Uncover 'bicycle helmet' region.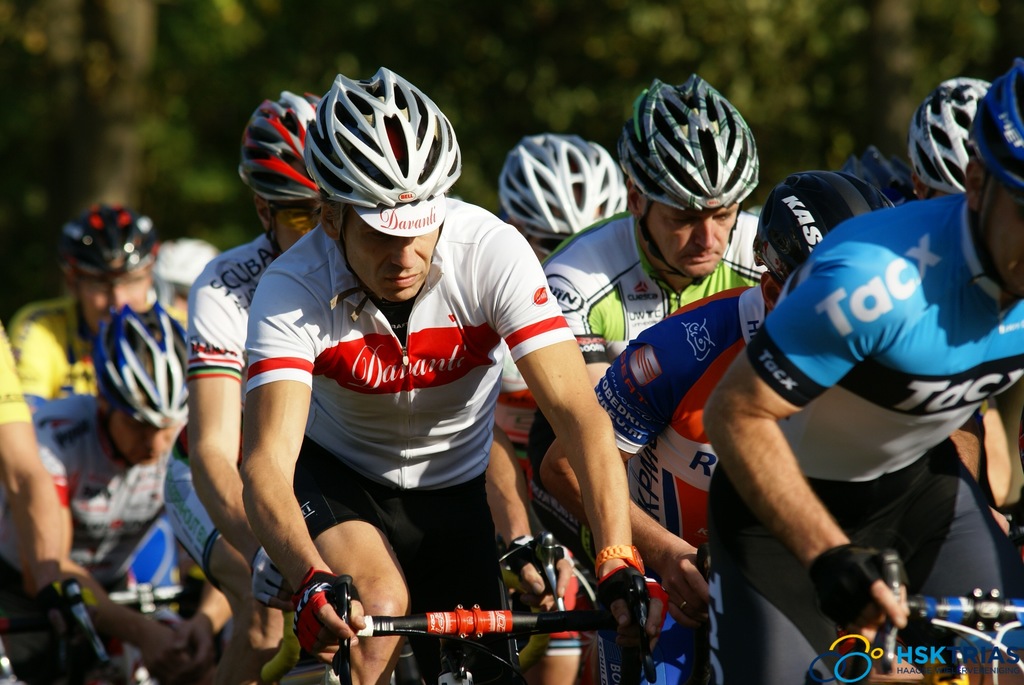
Uncovered: x1=237 y1=89 x2=323 y2=199.
